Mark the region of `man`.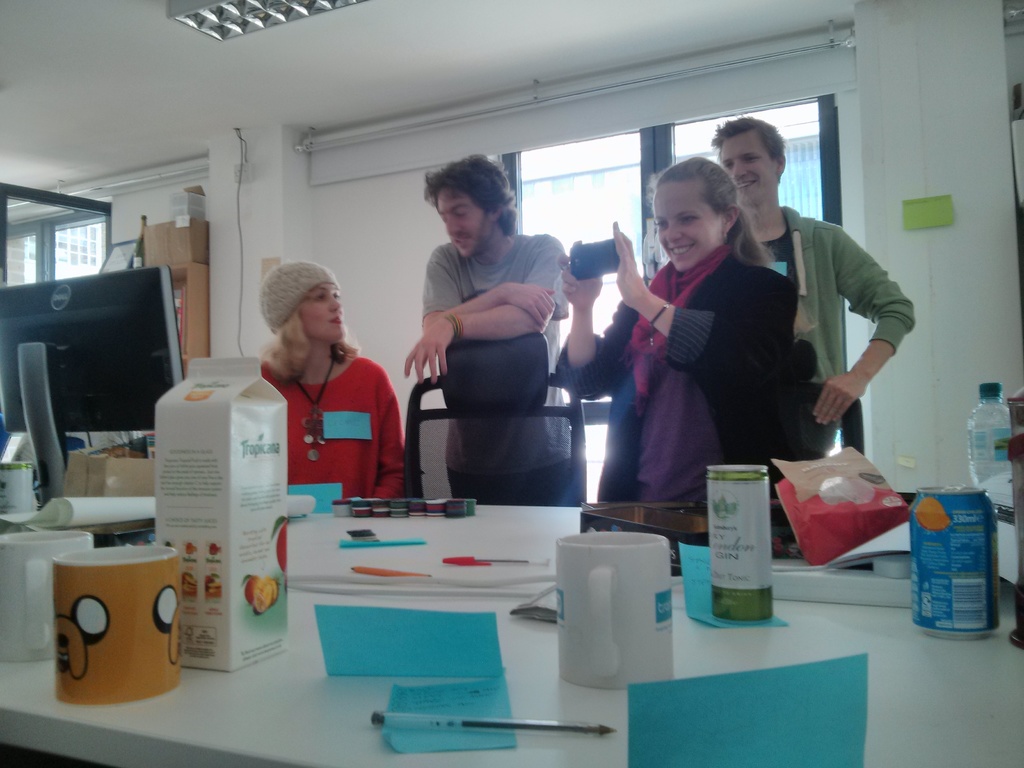
Region: Rect(389, 163, 584, 510).
